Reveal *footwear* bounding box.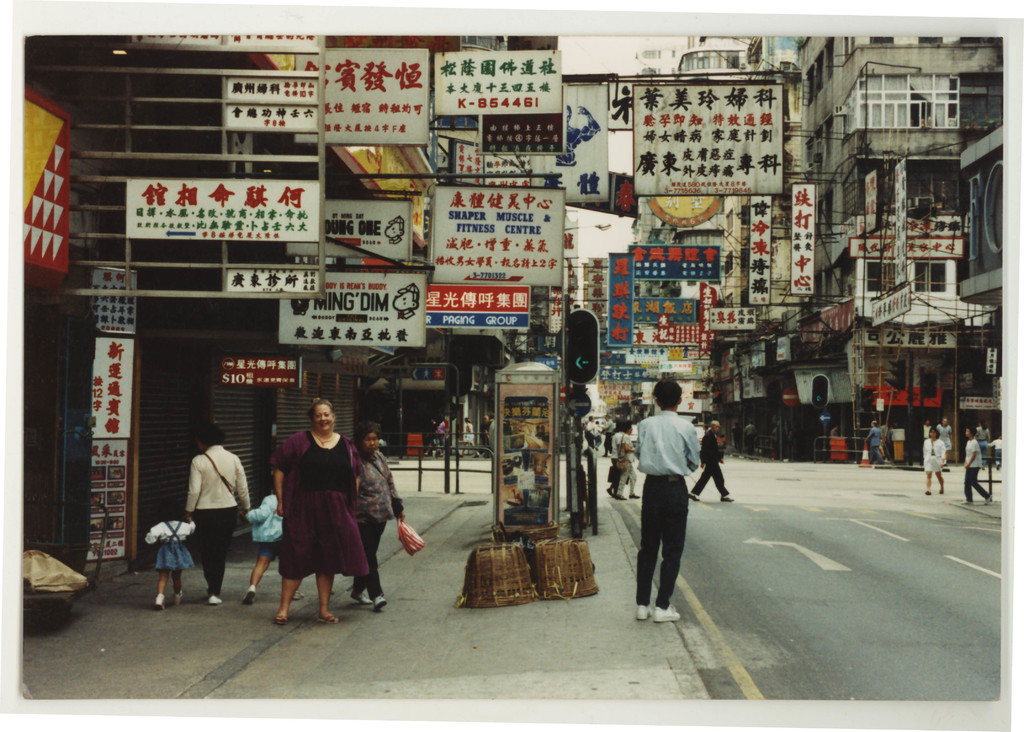
Revealed: left=653, top=605, right=682, bottom=624.
